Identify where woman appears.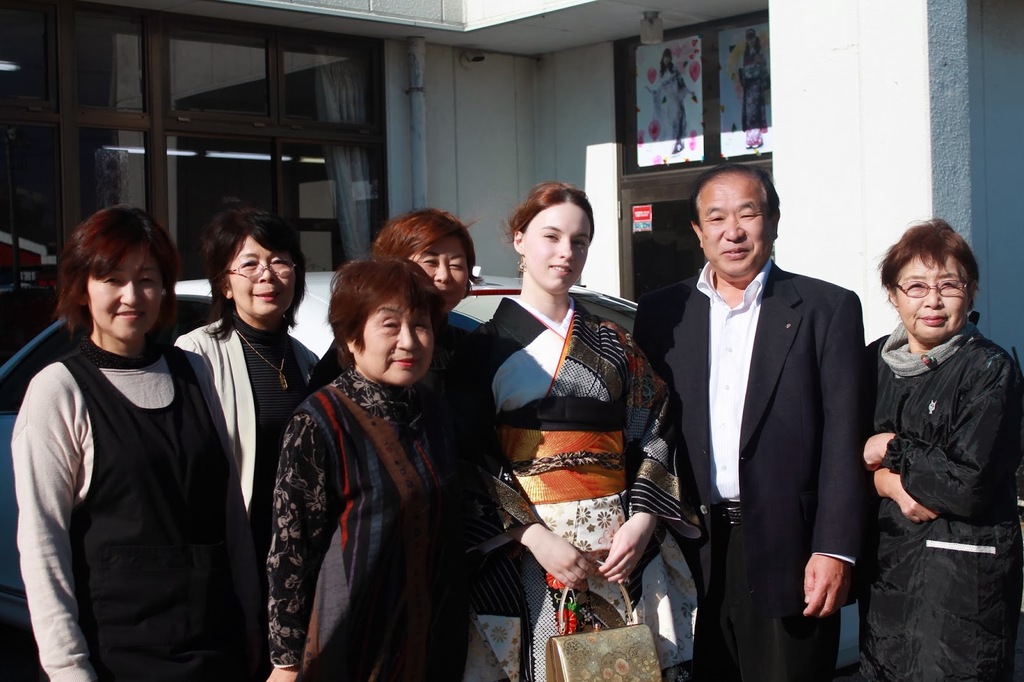
Appears at bbox=[168, 209, 325, 539].
